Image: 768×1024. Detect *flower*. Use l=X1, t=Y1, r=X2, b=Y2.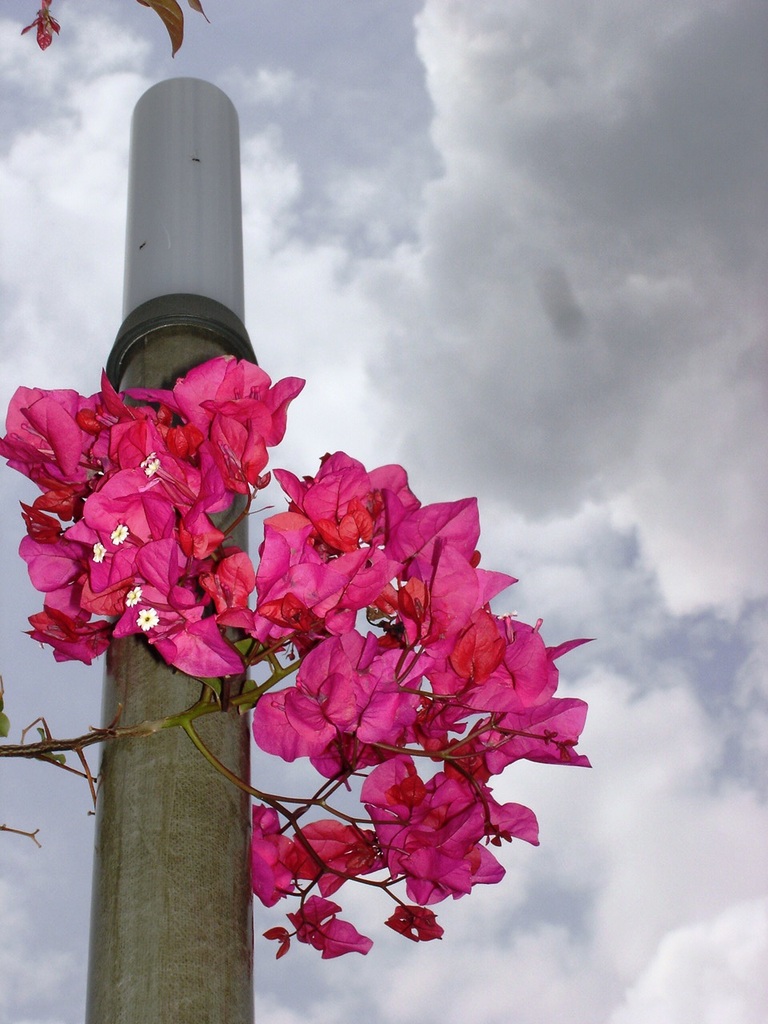
l=94, t=542, r=106, b=566.
